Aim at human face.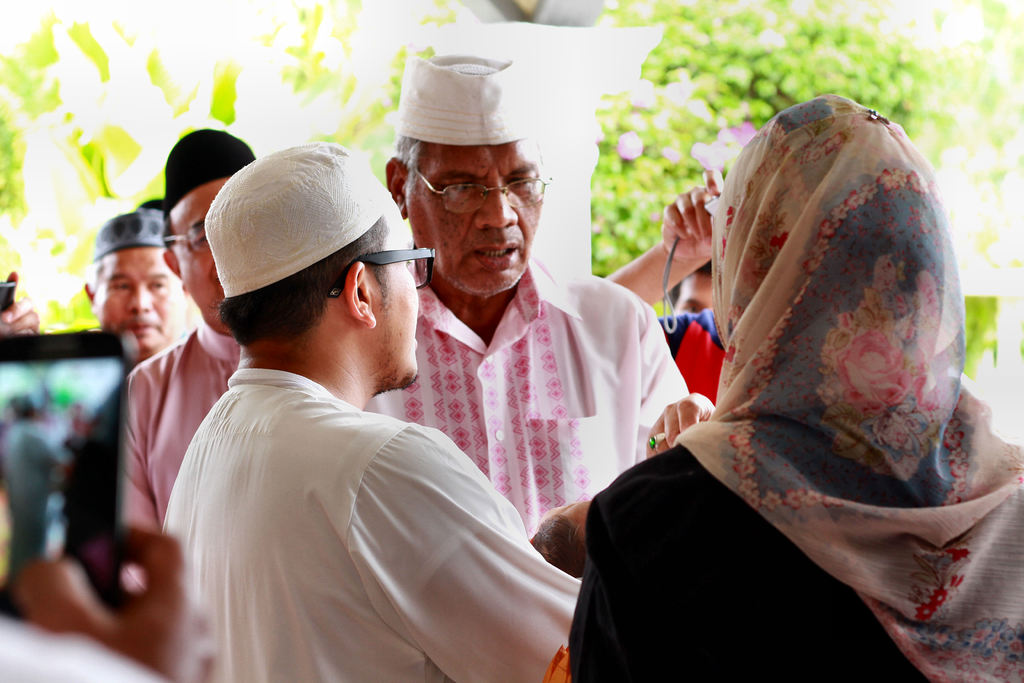
Aimed at <box>668,277,712,314</box>.
